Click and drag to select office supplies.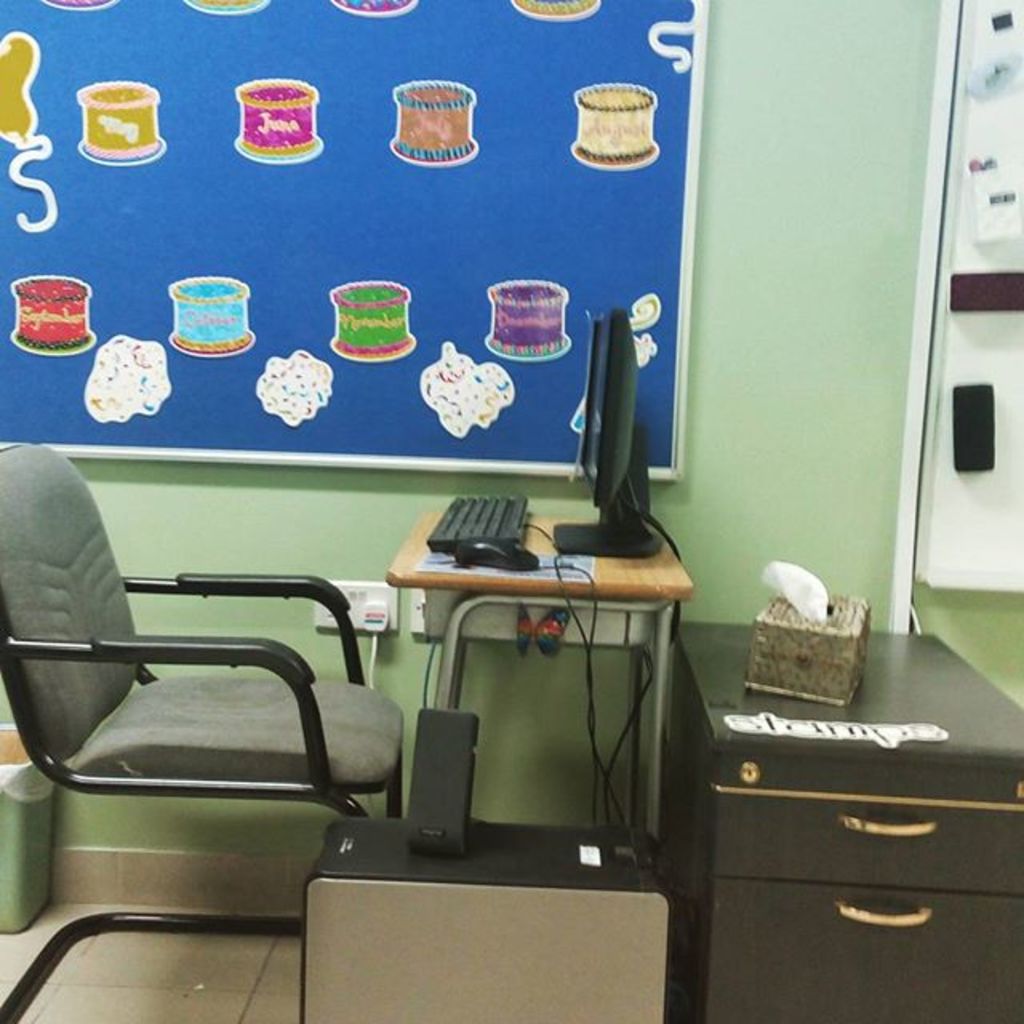
Selection: [x1=576, y1=312, x2=675, y2=632].
